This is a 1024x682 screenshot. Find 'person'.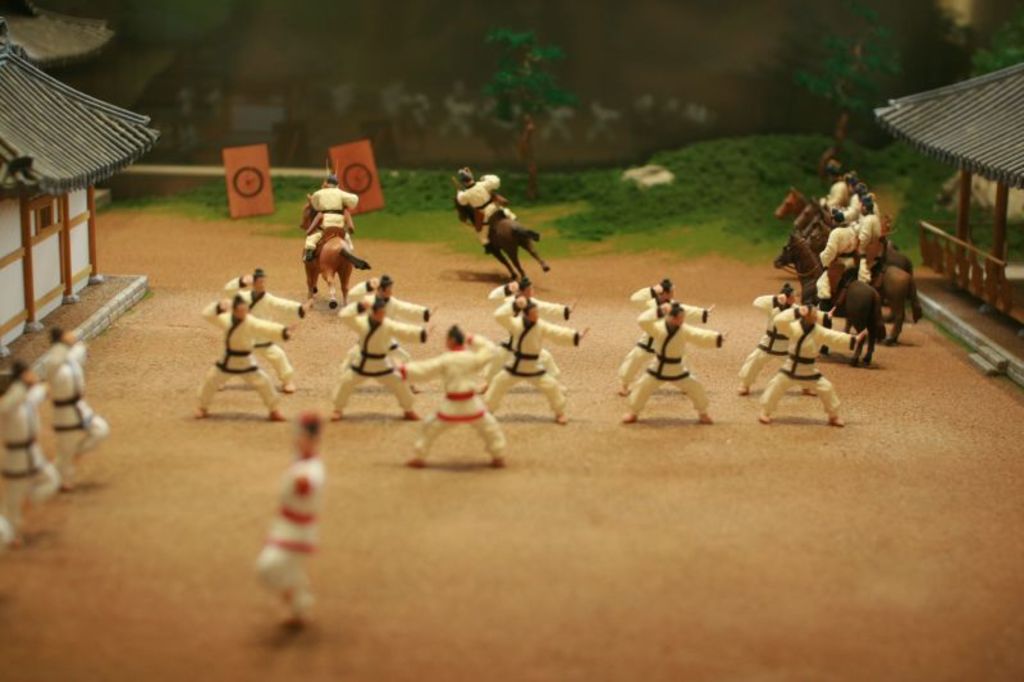
Bounding box: box(252, 413, 326, 633).
